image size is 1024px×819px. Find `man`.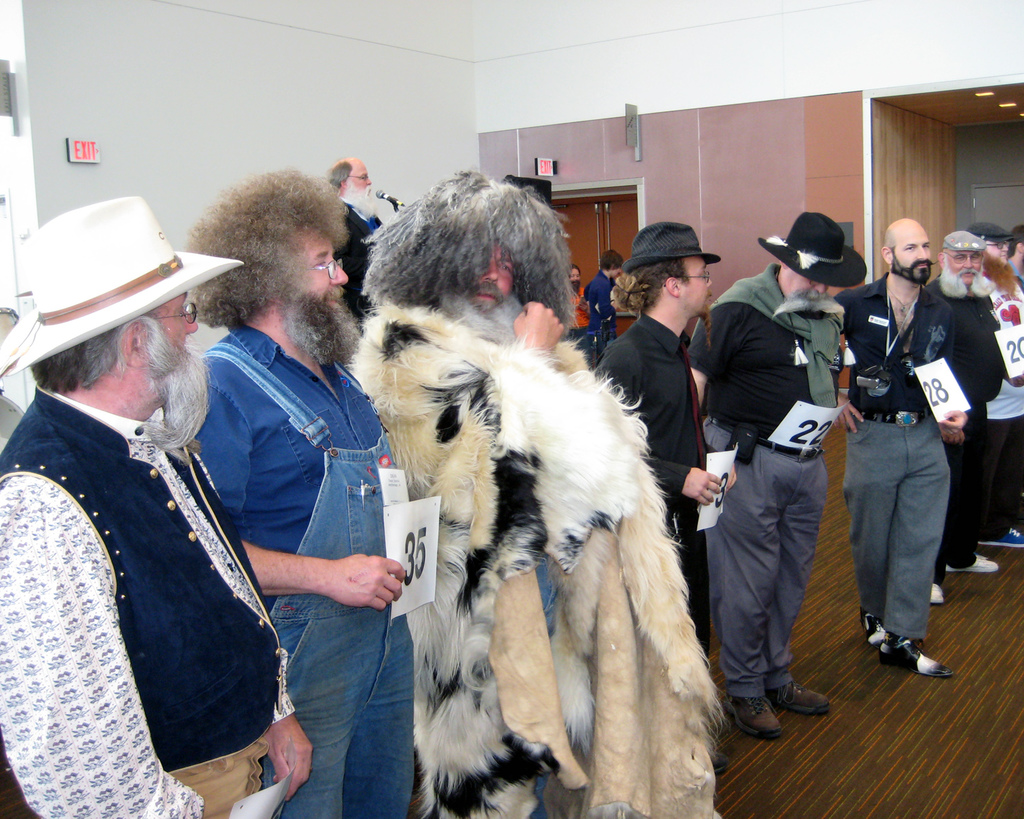
(0, 195, 315, 818).
